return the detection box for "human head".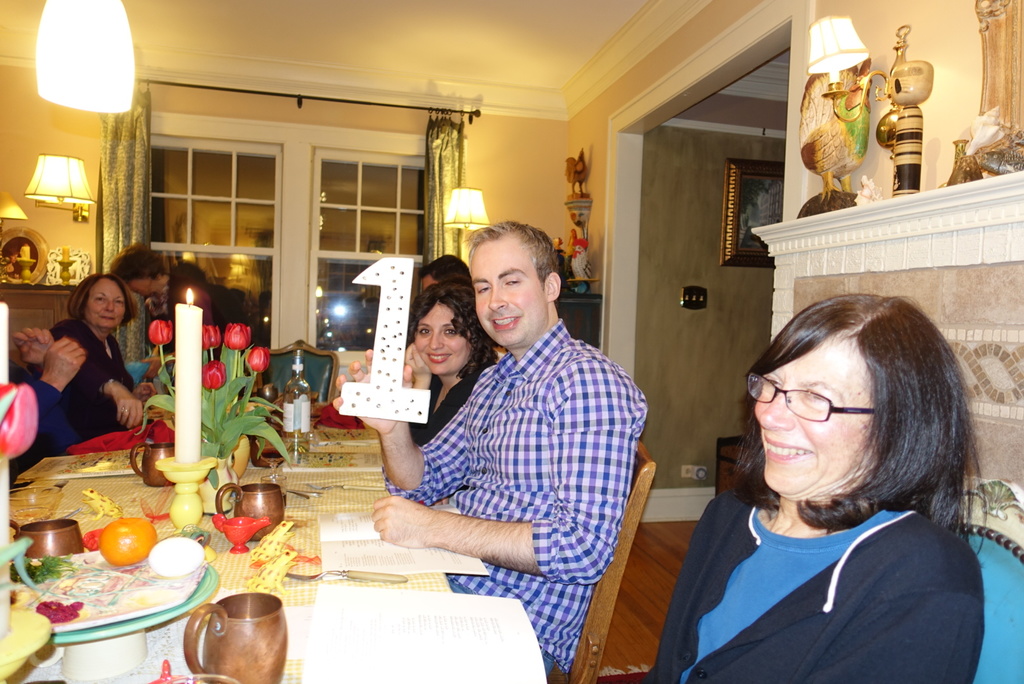
select_region(736, 302, 963, 537).
